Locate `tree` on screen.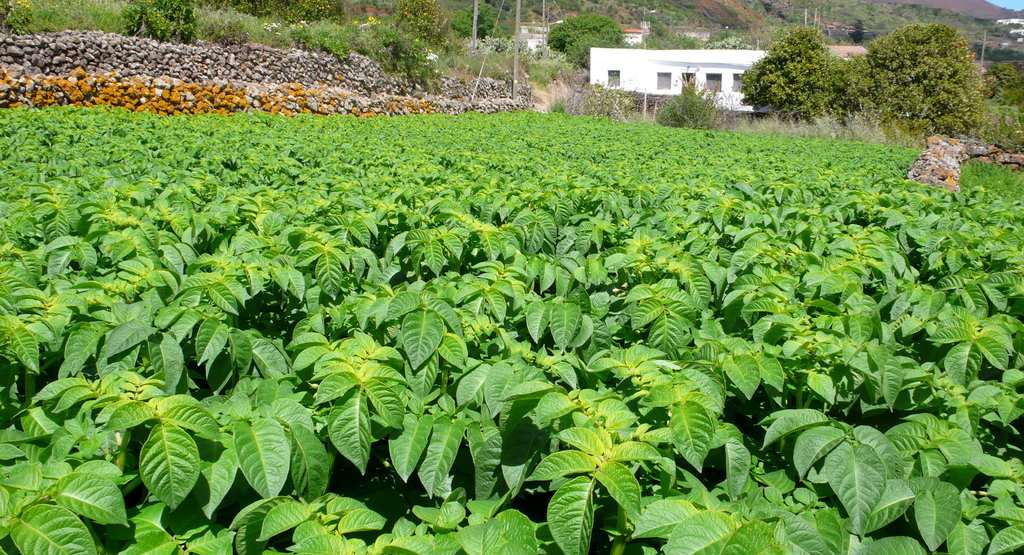
On screen at bbox(487, 0, 532, 26).
